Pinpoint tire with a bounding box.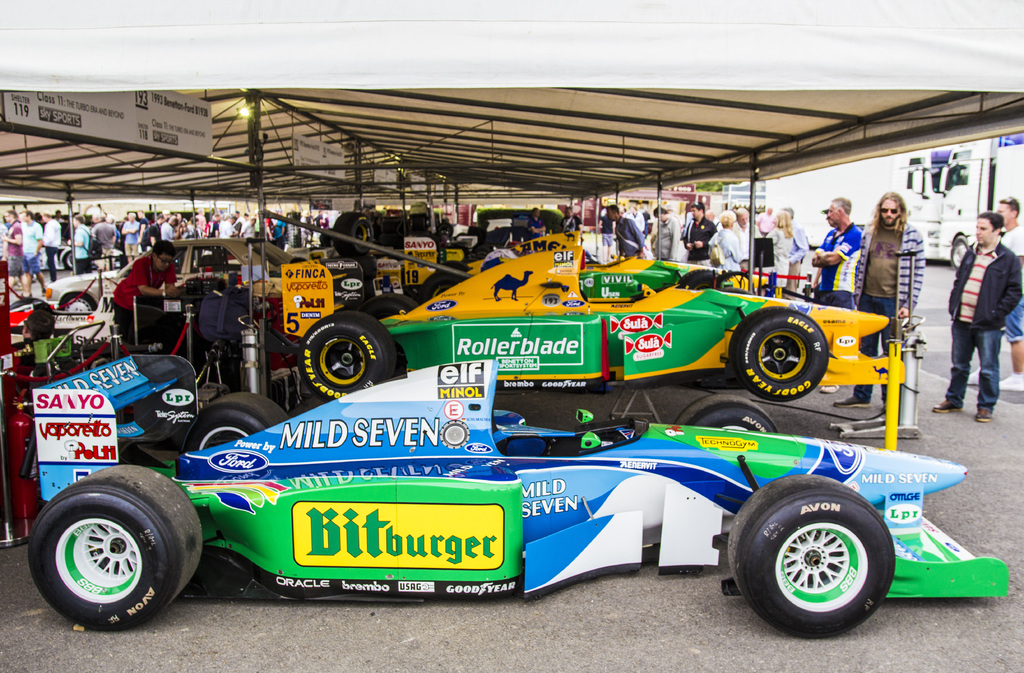
673 391 778 434.
